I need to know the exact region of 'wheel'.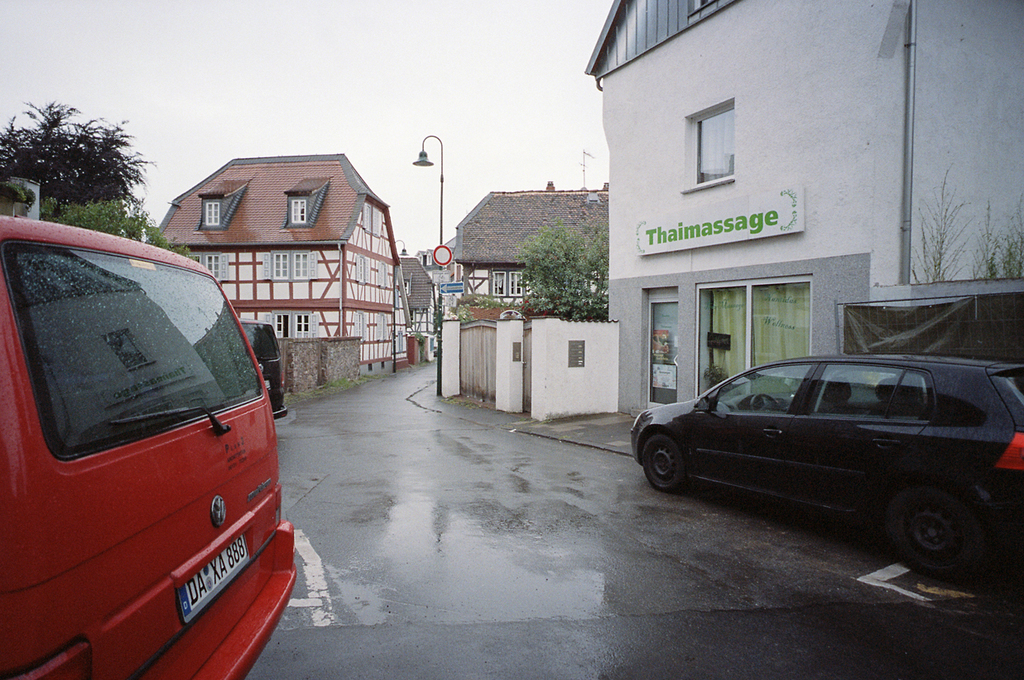
Region: 641, 429, 683, 494.
